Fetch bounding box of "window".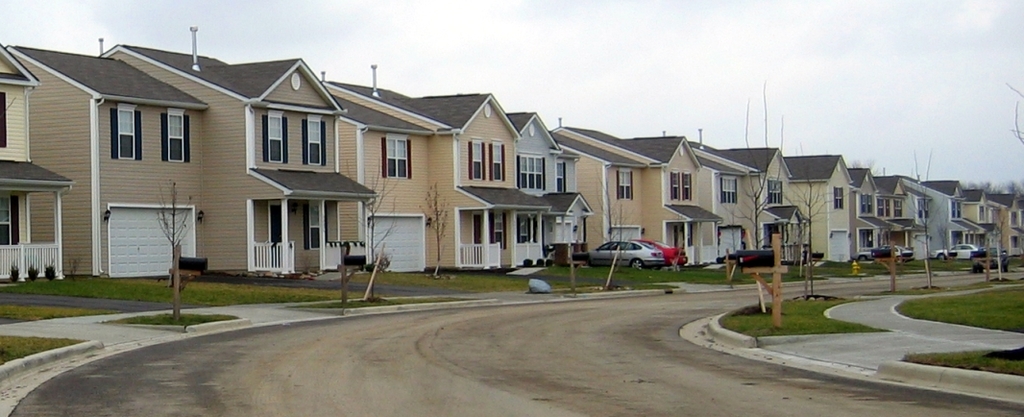
Bbox: {"left": 494, "top": 145, "right": 505, "bottom": 184}.
